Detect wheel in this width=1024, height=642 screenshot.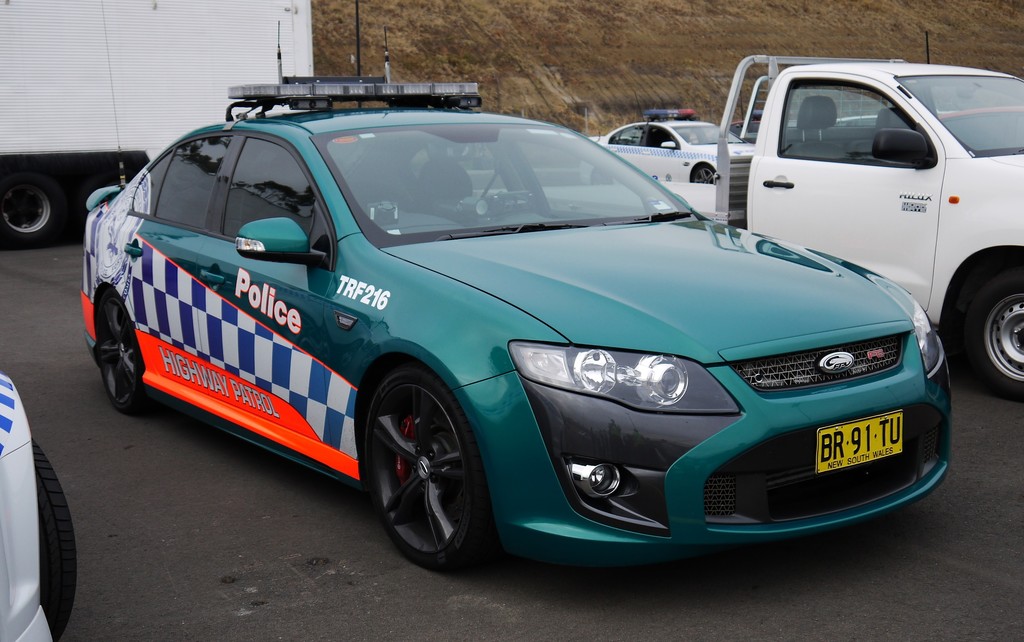
Detection: [364,360,481,563].
